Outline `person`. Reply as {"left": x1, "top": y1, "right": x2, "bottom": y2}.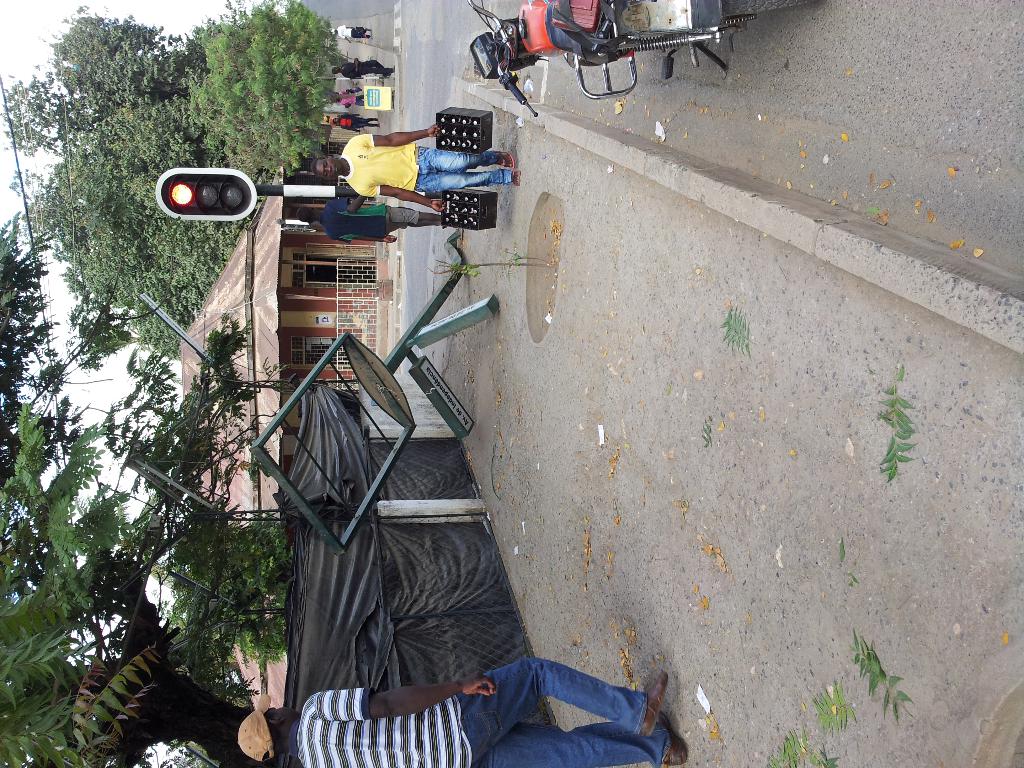
{"left": 304, "top": 121, "right": 526, "bottom": 216}.
